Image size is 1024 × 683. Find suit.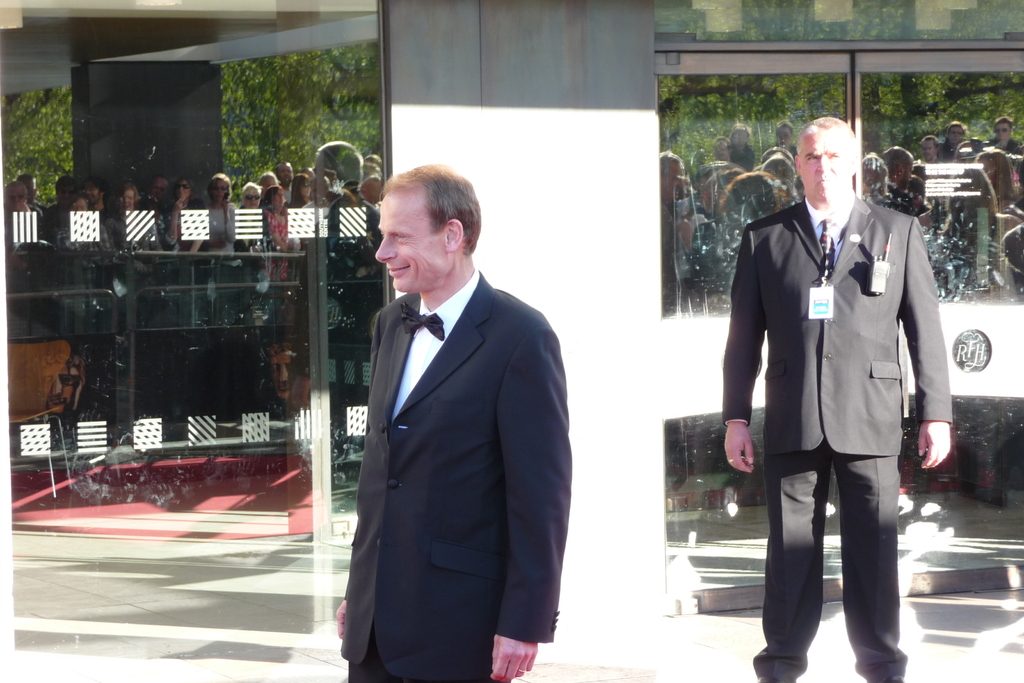
(322,171,592,679).
